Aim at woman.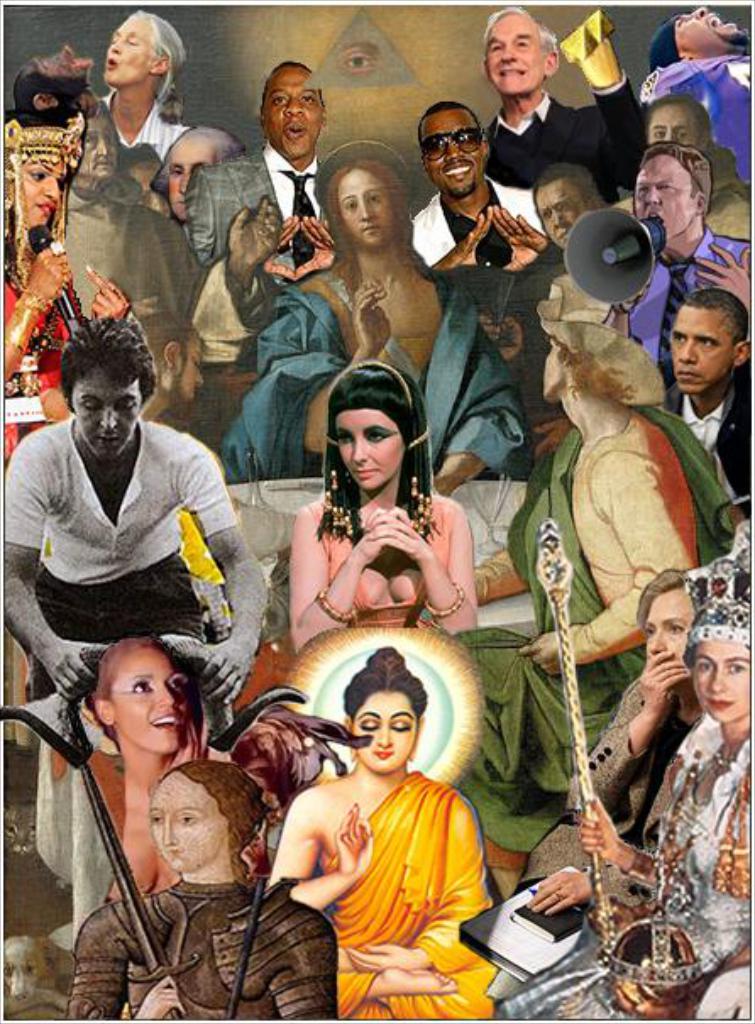
Aimed at <region>71, 757, 332, 1022</region>.
